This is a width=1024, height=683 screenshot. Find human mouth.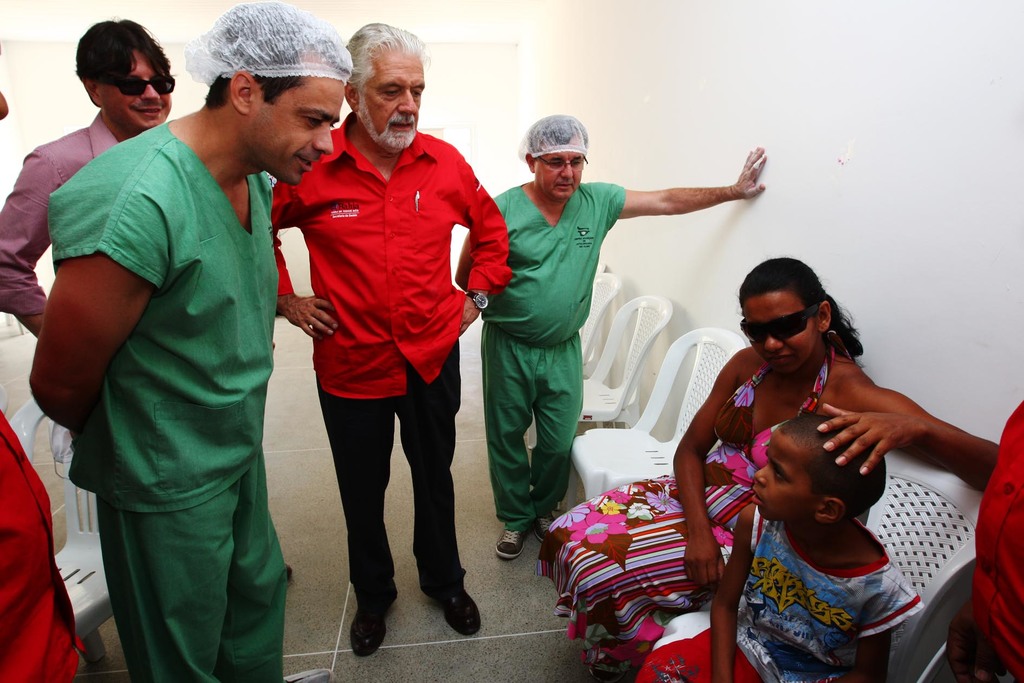
Bounding box: <region>394, 120, 414, 131</region>.
